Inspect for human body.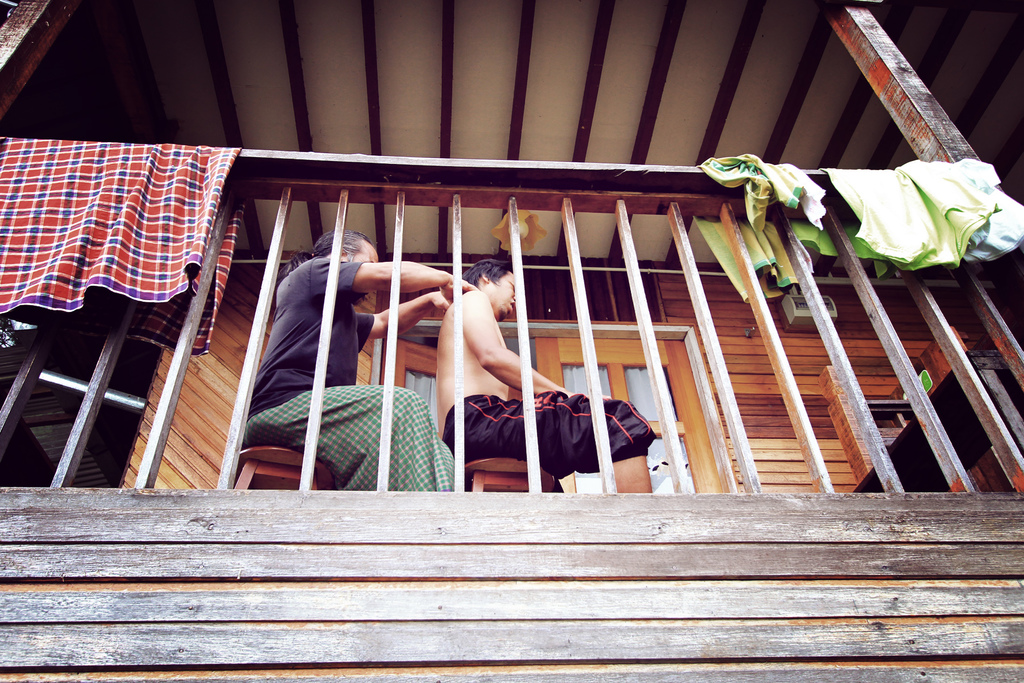
Inspection: 246/229/481/494.
